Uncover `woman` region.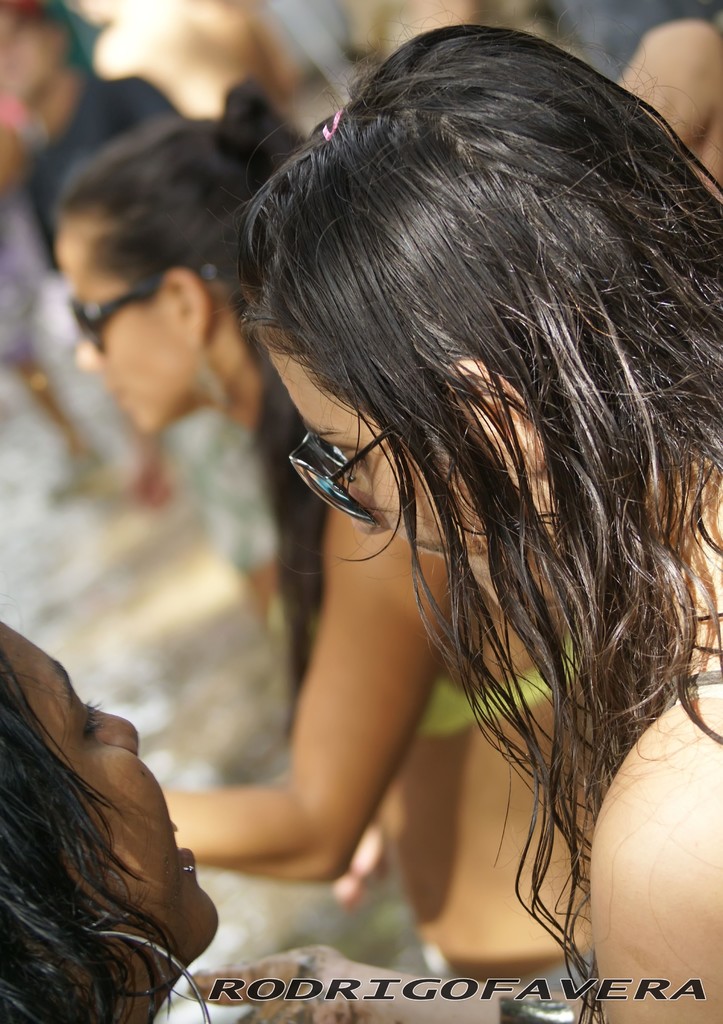
Uncovered: detection(232, 14, 722, 1023).
